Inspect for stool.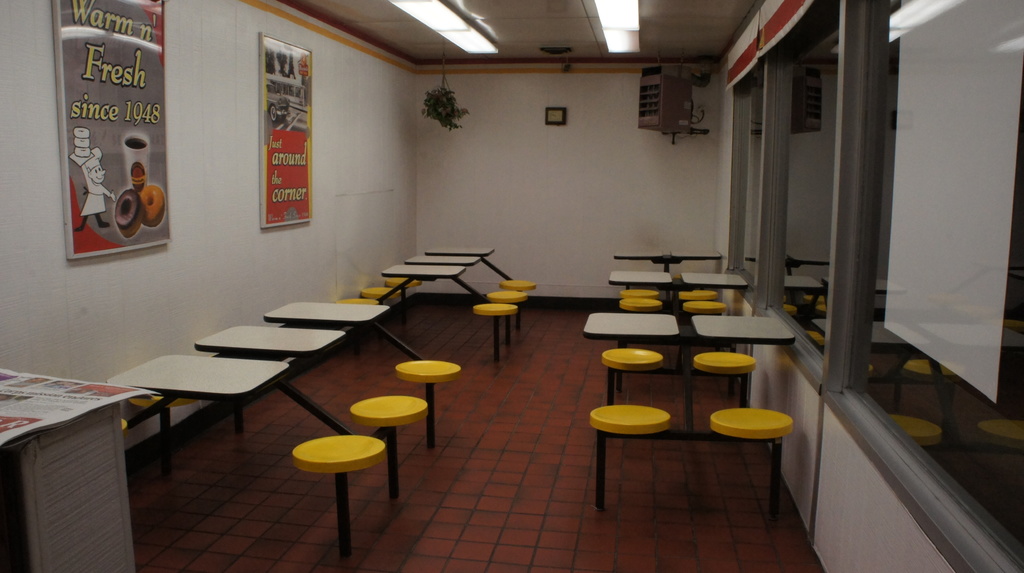
Inspection: [x1=710, y1=408, x2=788, y2=529].
